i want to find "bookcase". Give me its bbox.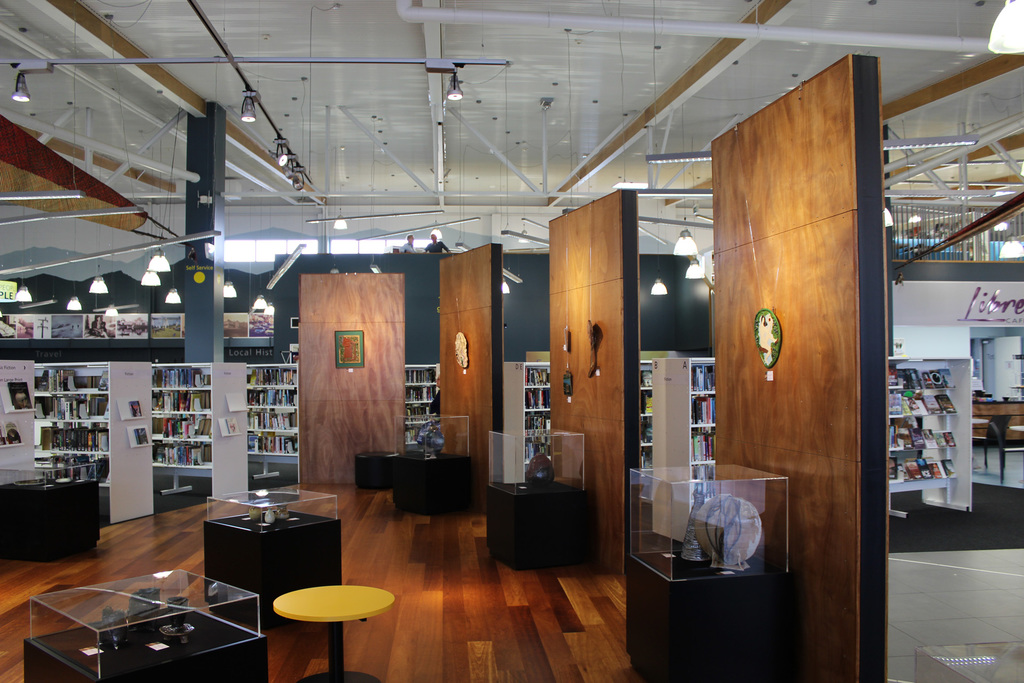
(x1=883, y1=355, x2=974, y2=522).
